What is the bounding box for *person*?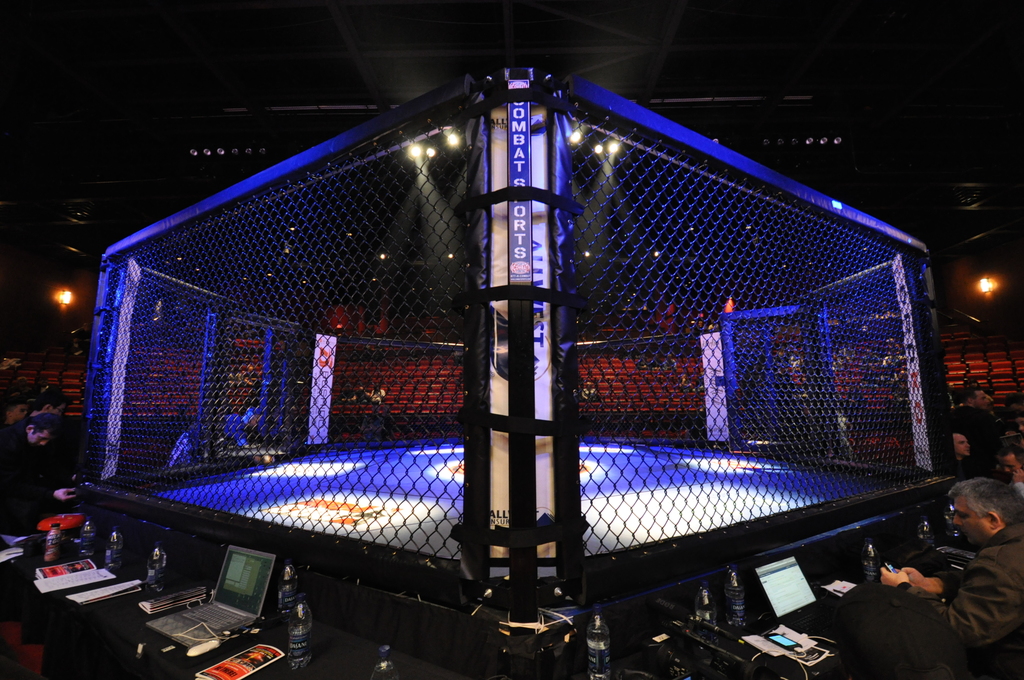
x1=879, y1=473, x2=1023, y2=649.
